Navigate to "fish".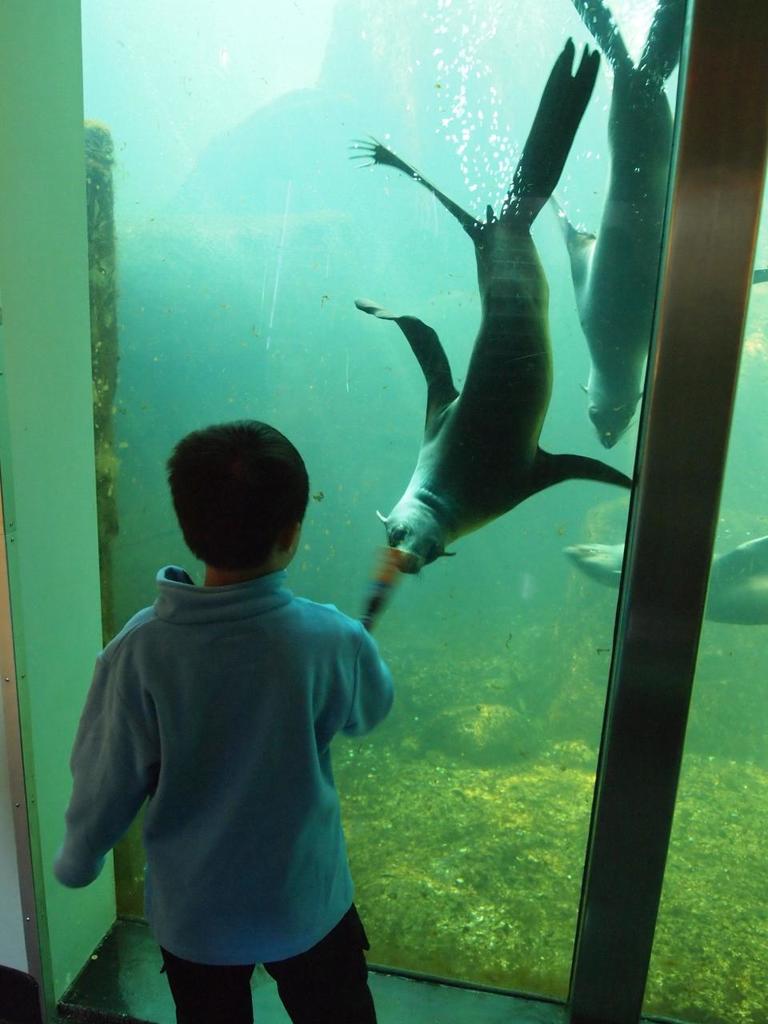
Navigation target: x1=354 y1=60 x2=617 y2=608.
